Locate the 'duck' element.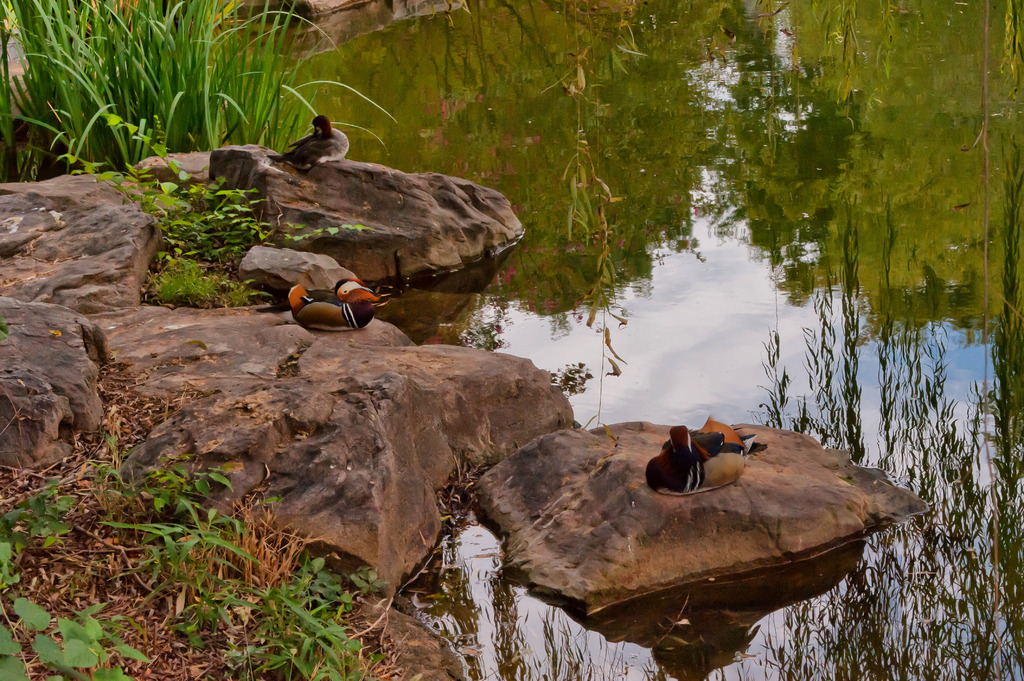
Element bbox: bbox=(275, 115, 352, 178).
